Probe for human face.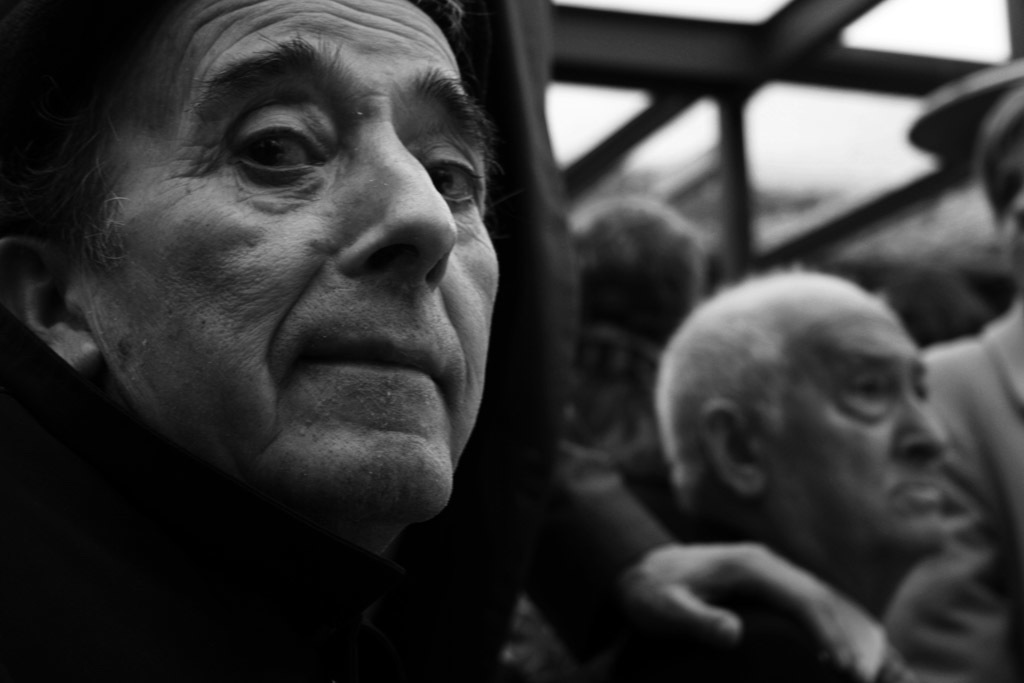
Probe result: pyautogui.locateOnScreen(765, 302, 946, 552).
